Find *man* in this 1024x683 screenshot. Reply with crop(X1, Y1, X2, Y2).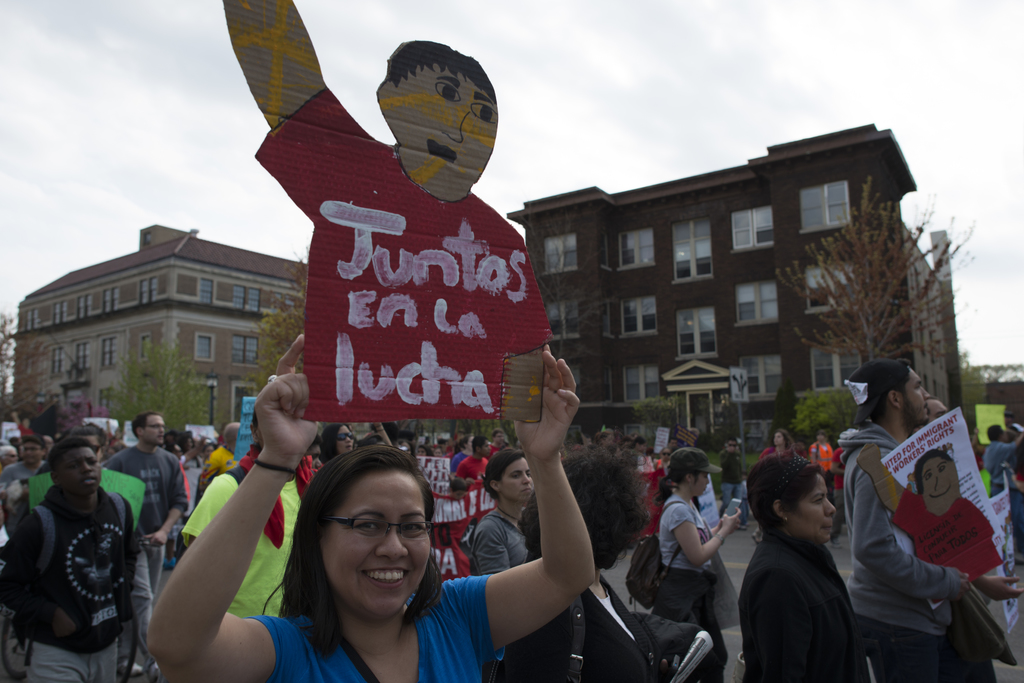
crop(101, 412, 188, 670).
